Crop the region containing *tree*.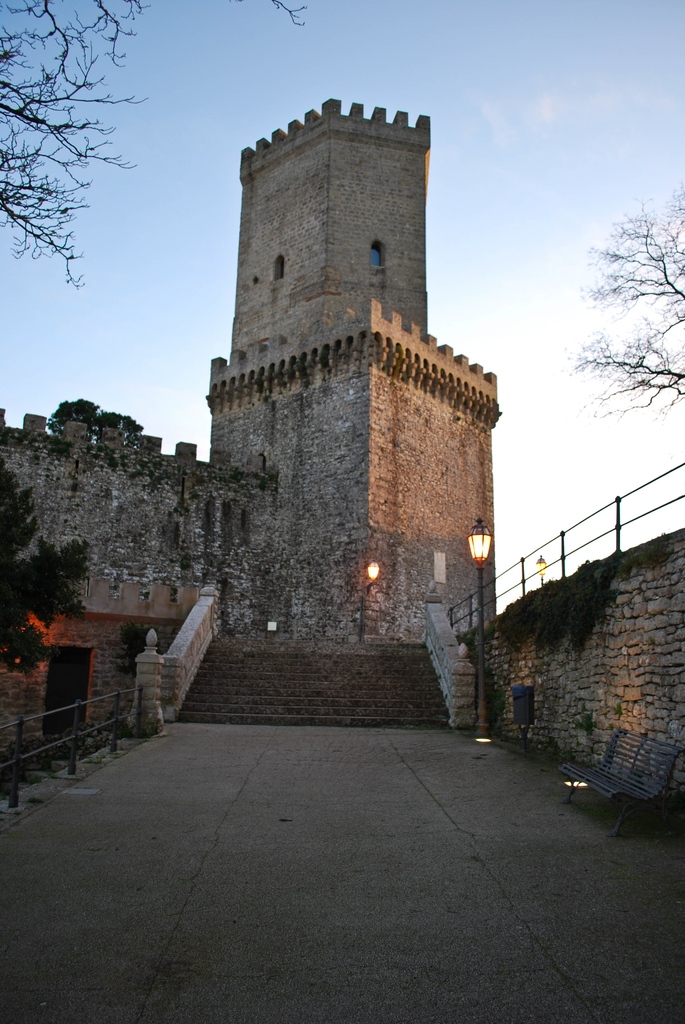
Crop region: select_region(568, 186, 675, 454).
